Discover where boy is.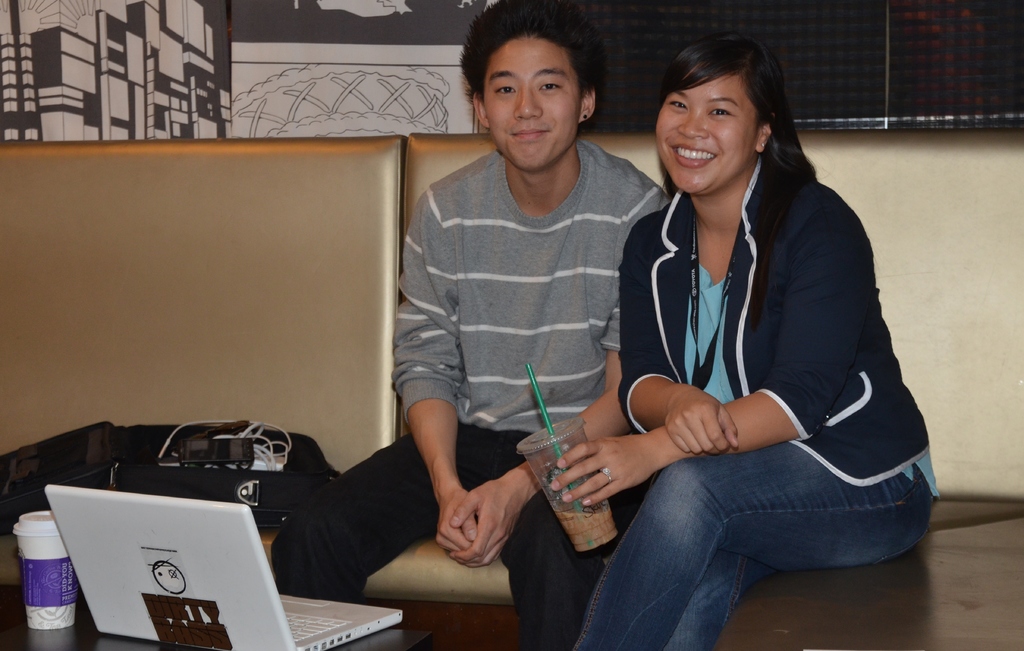
Discovered at bbox(265, 1, 666, 650).
